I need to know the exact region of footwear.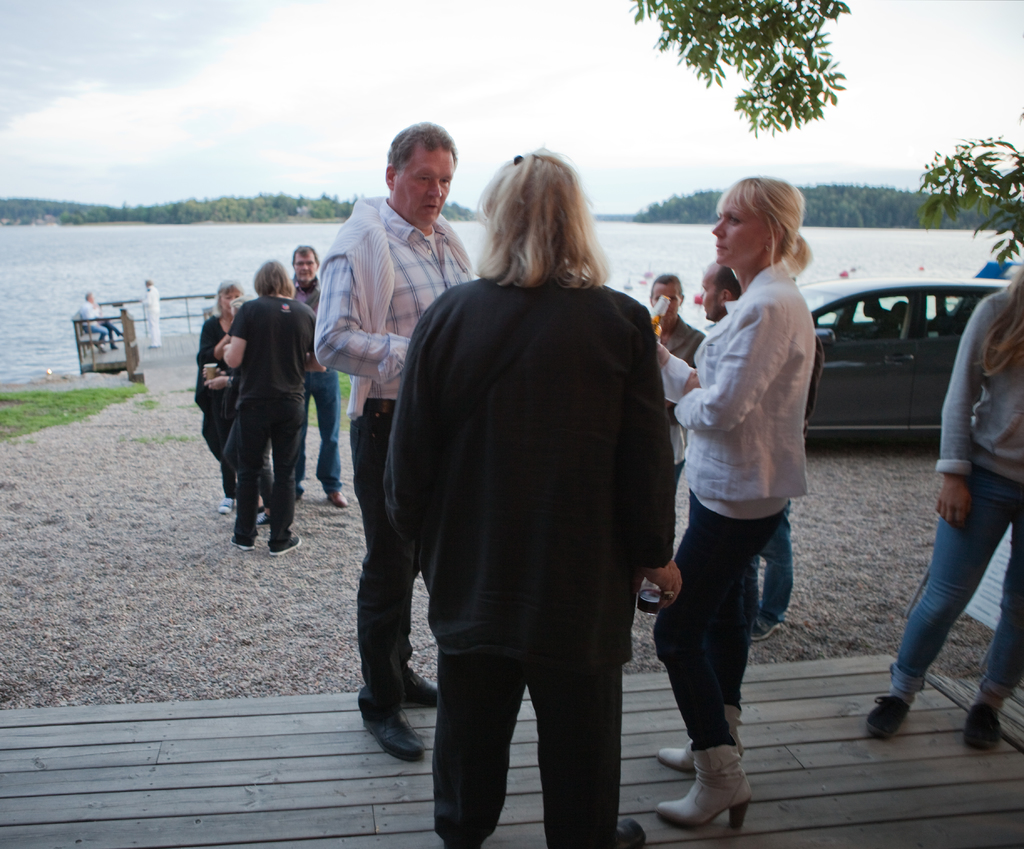
Region: 255 510 268 524.
